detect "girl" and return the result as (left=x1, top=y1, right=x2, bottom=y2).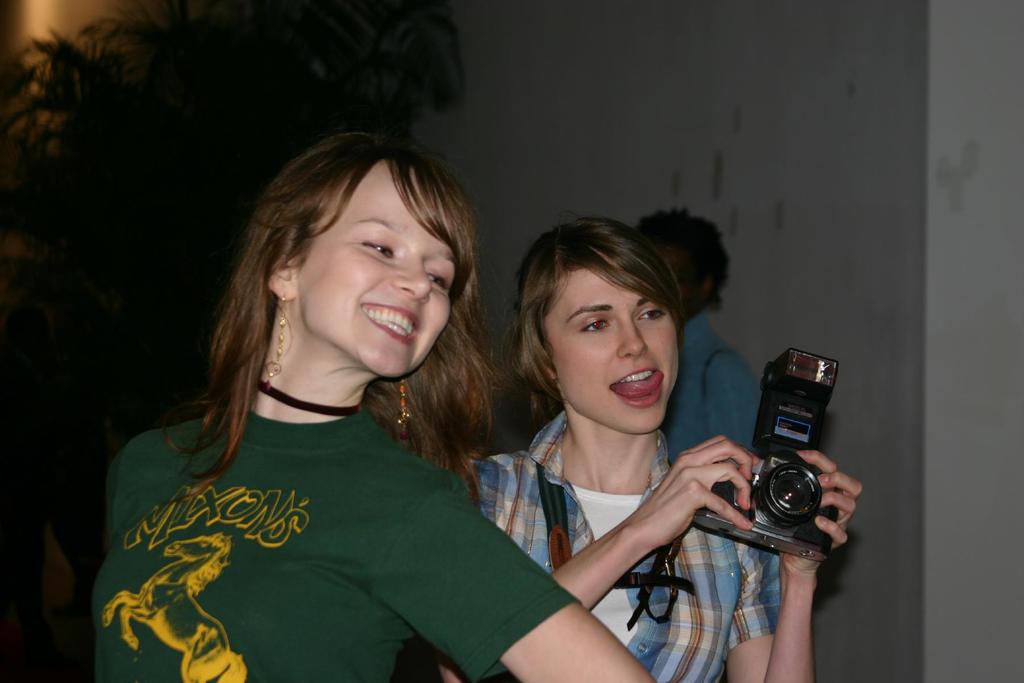
(left=92, top=133, right=641, bottom=682).
